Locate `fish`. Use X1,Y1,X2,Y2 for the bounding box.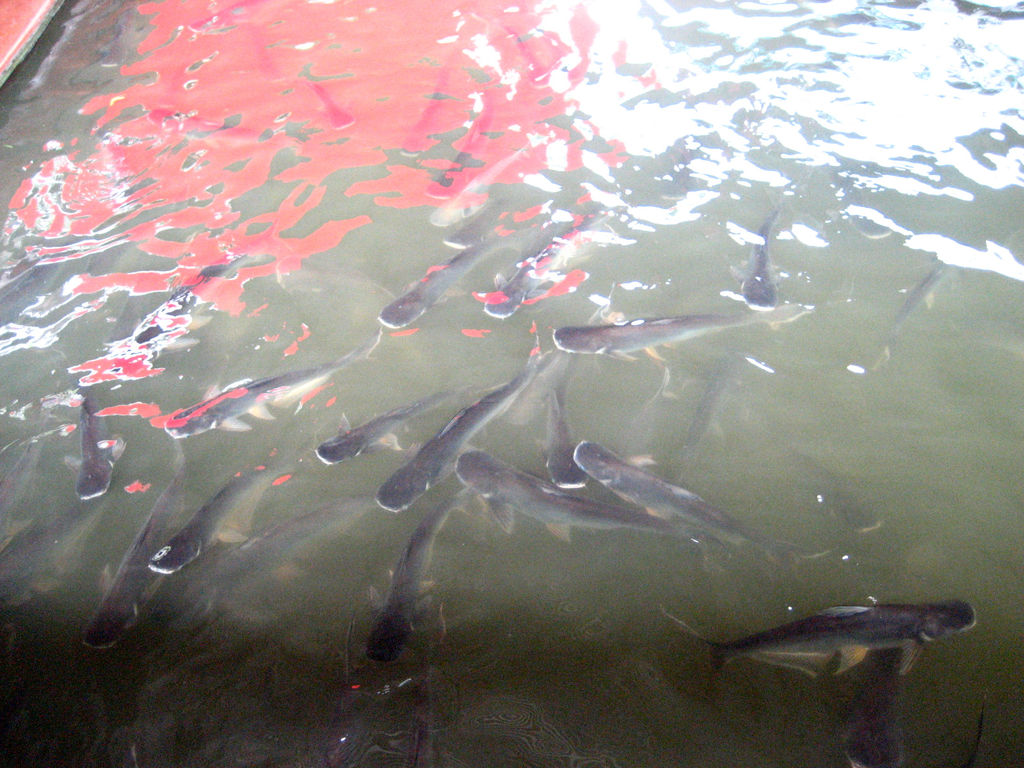
154,420,318,580.
